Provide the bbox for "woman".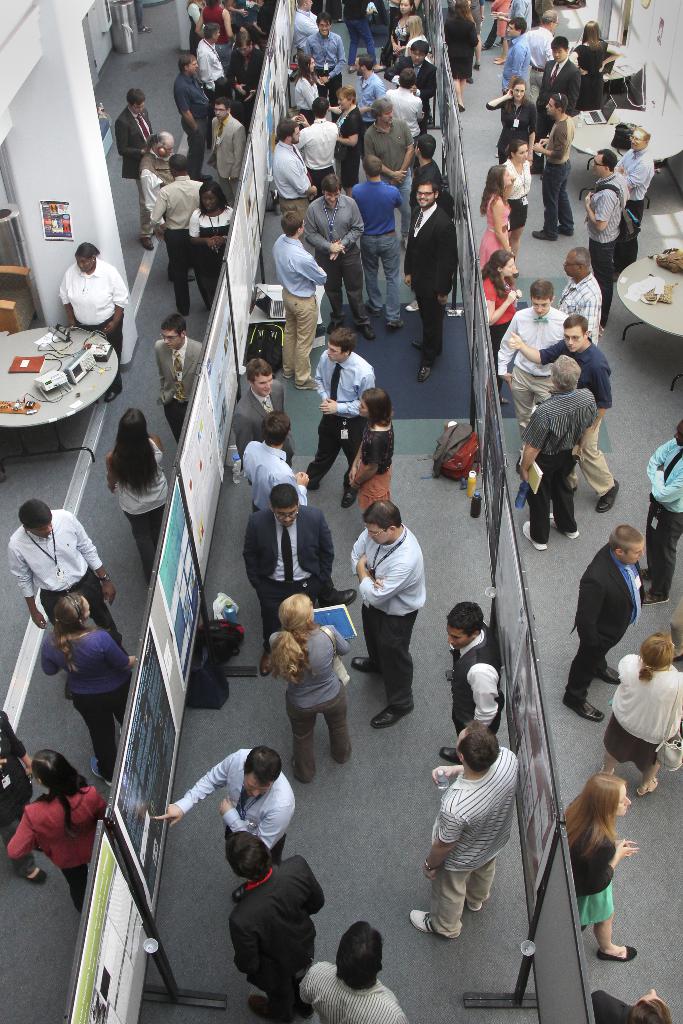
rect(563, 770, 639, 966).
